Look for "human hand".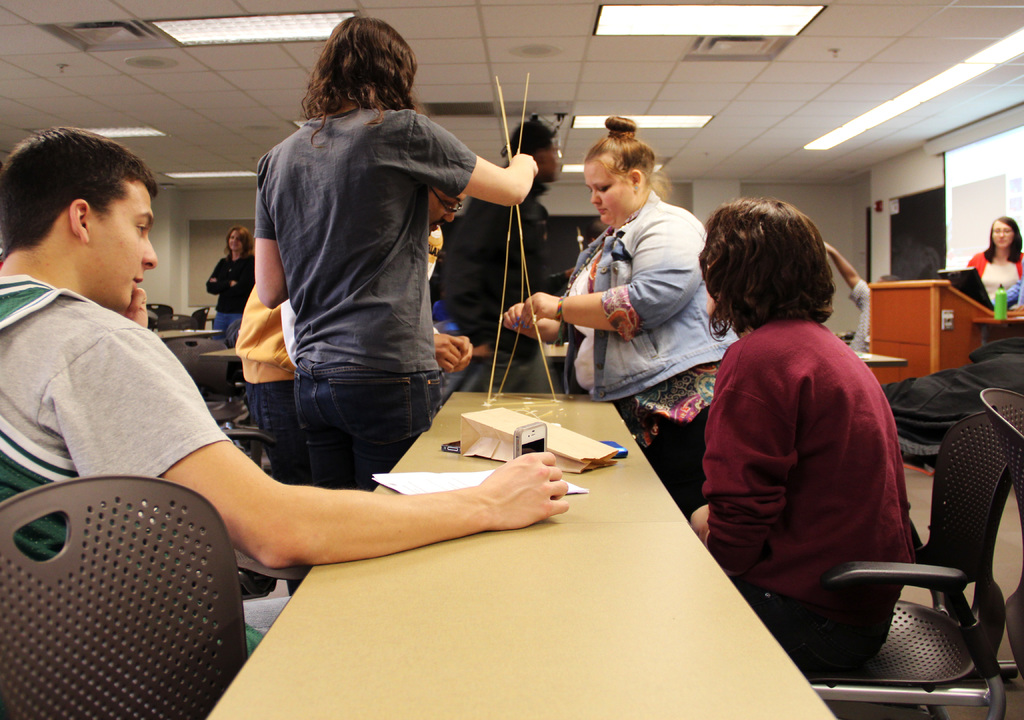
Found: select_region(434, 333, 465, 376).
